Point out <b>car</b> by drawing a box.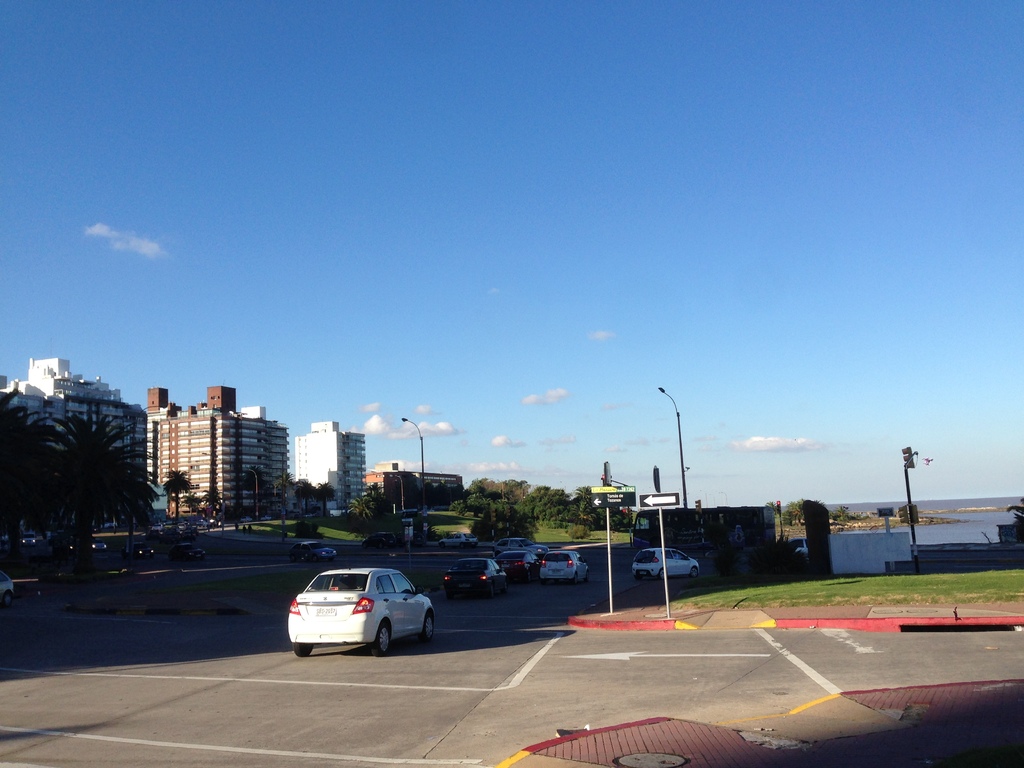
region(444, 559, 513, 594).
